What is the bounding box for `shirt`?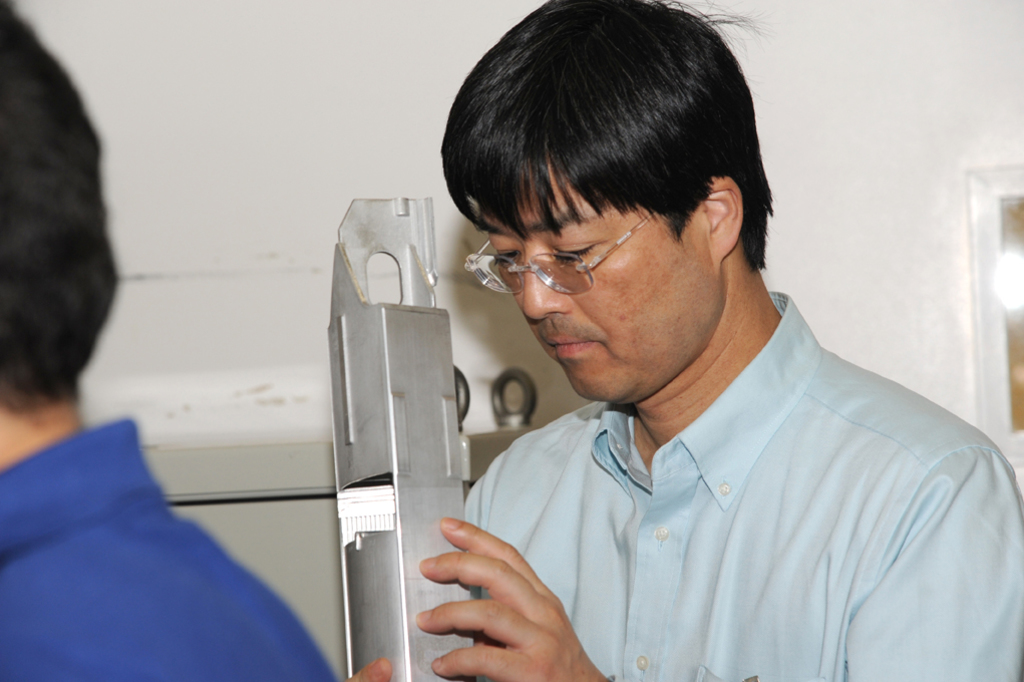
(422, 304, 1006, 681).
